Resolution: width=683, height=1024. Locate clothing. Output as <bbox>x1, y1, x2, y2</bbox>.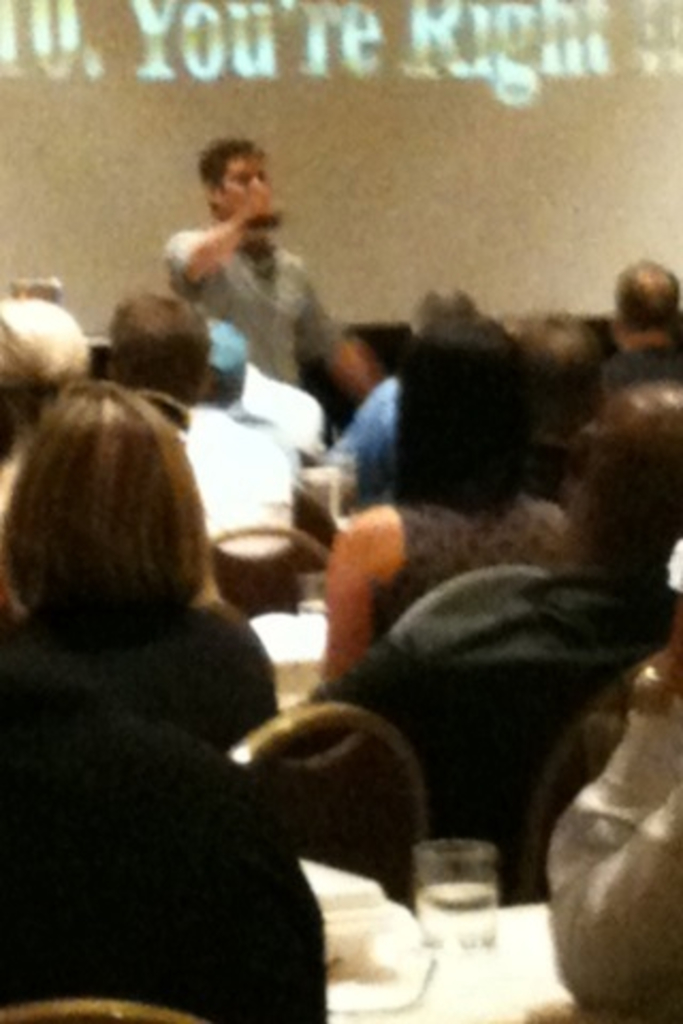
<bbox>538, 695, 681, 1020</bbox>.
